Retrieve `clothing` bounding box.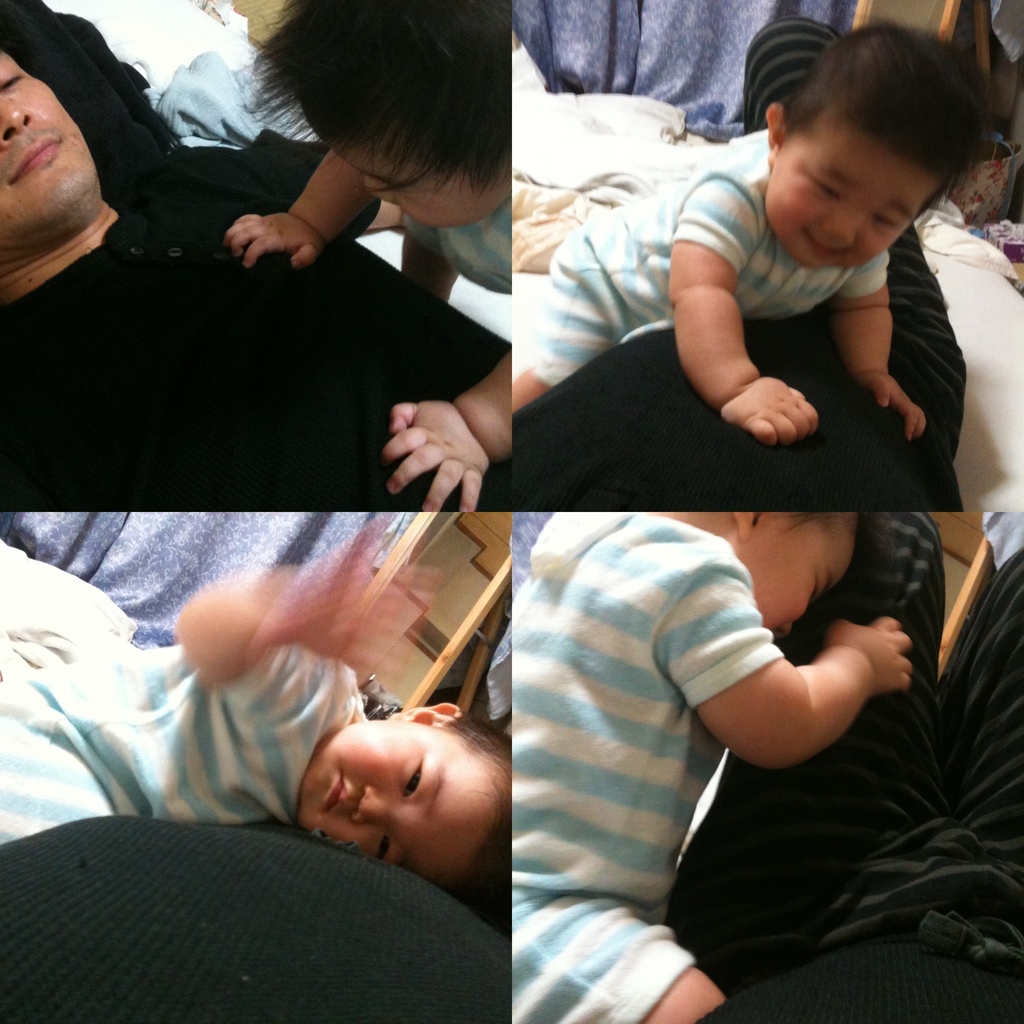
Bounding box: x1=509 y1=123 x2=884 y2=387.
